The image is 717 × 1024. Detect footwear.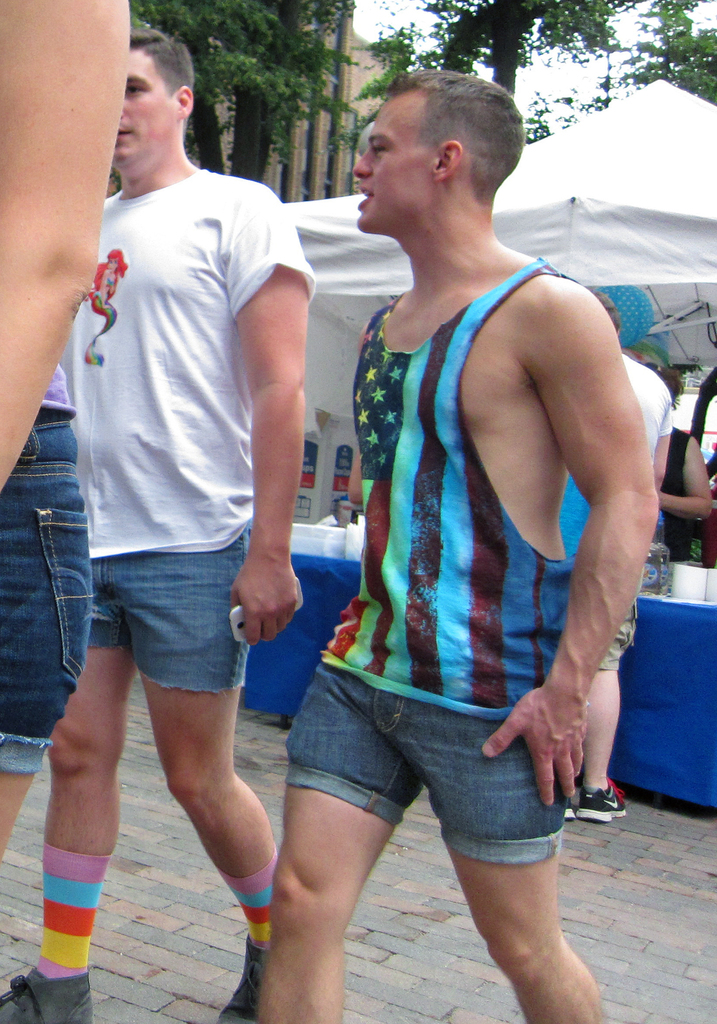
Detection: {"x1": 0, "y1": 968, "x2": 96, "y2": 1023}.
